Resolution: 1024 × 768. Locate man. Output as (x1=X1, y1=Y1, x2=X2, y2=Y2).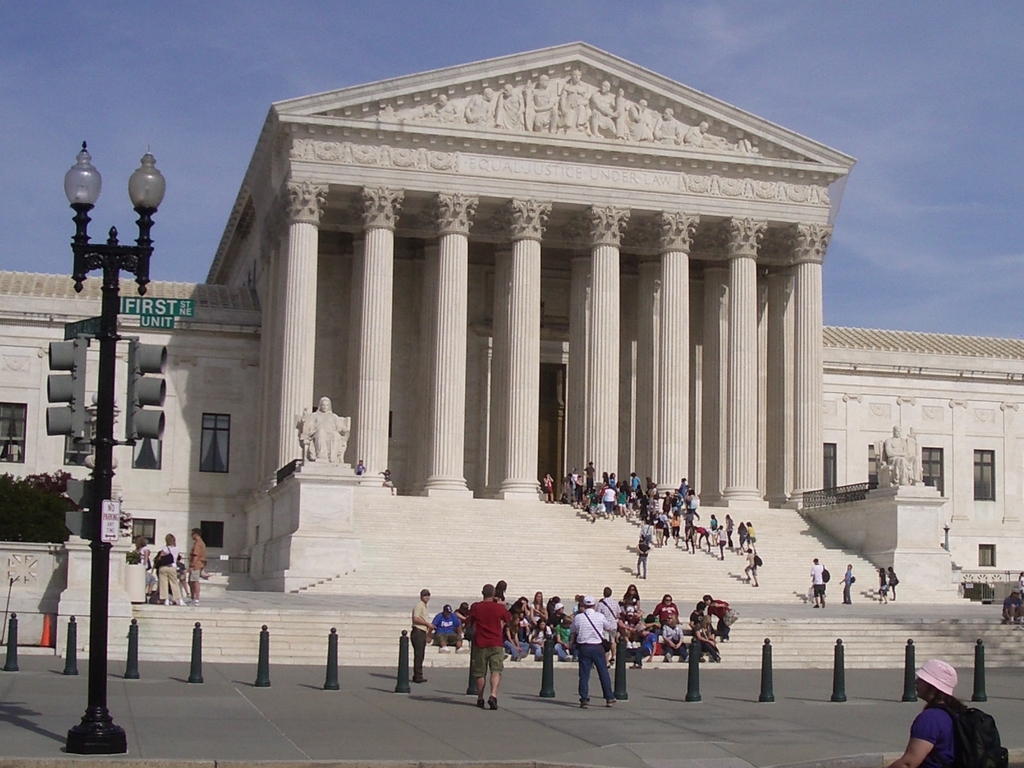
(x1=810, y1=559, x2=828, y2=610).
